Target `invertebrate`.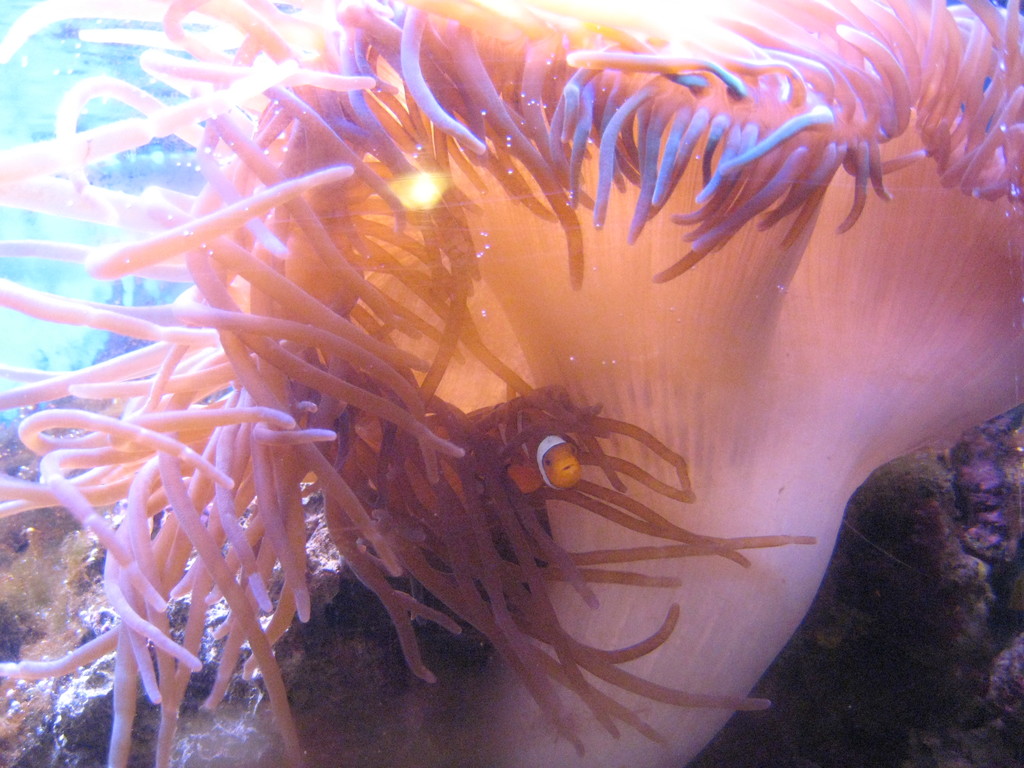
Target region: bbox(0, 0, 1022, 762).
